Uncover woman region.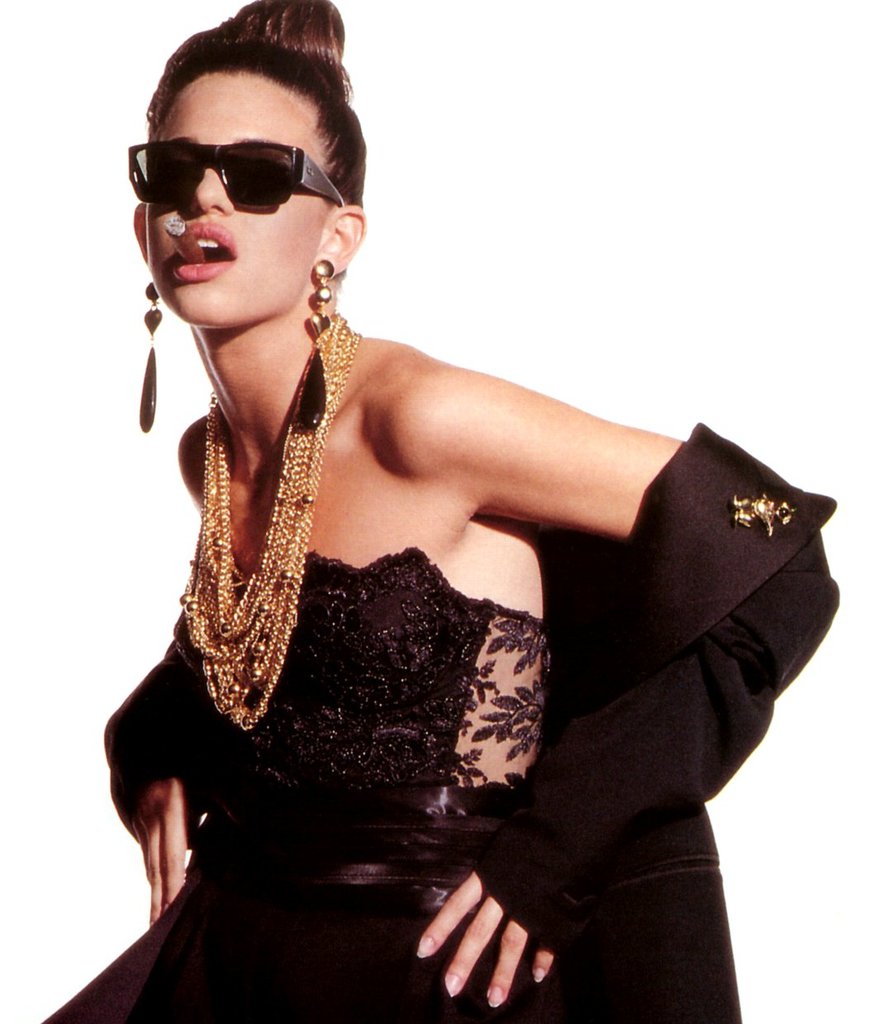
Uncovered: {"left": 47, "top": 0, "right": 748, "bottom": 1023}.
